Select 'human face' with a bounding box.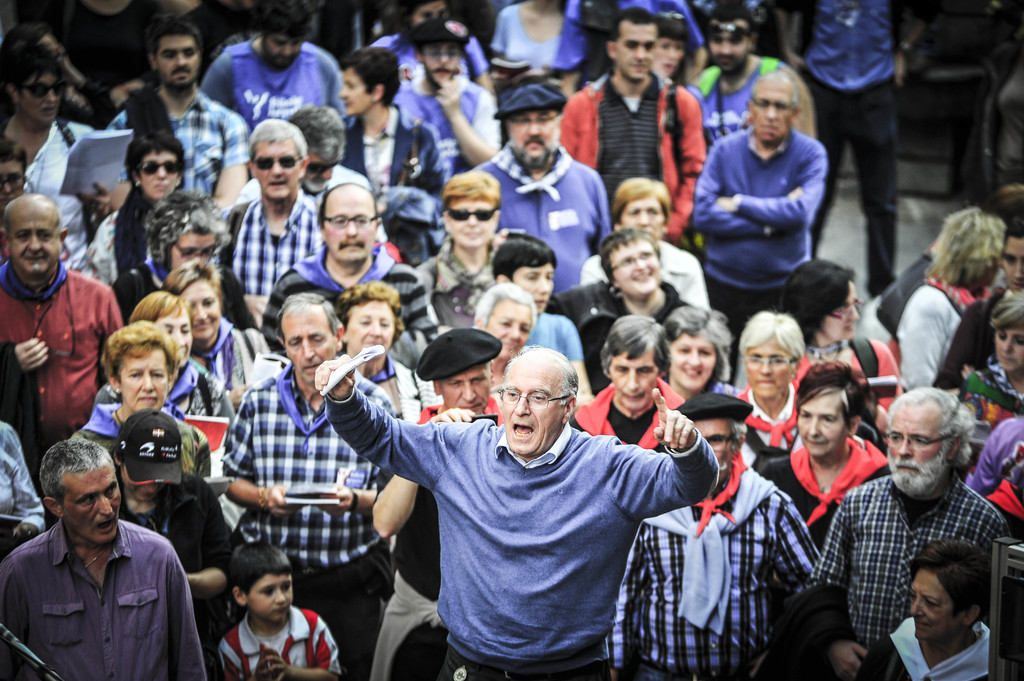
<bbox>666, 333, 707, 387</bbox>.
